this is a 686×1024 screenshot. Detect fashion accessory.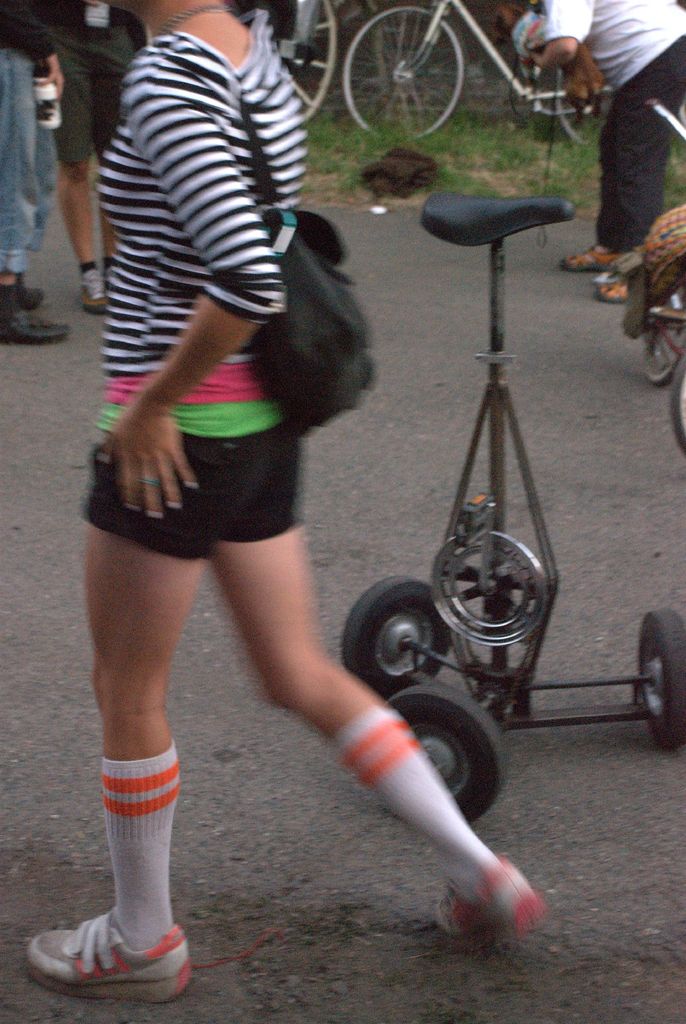
BBox(437, 858, 552, 942).
